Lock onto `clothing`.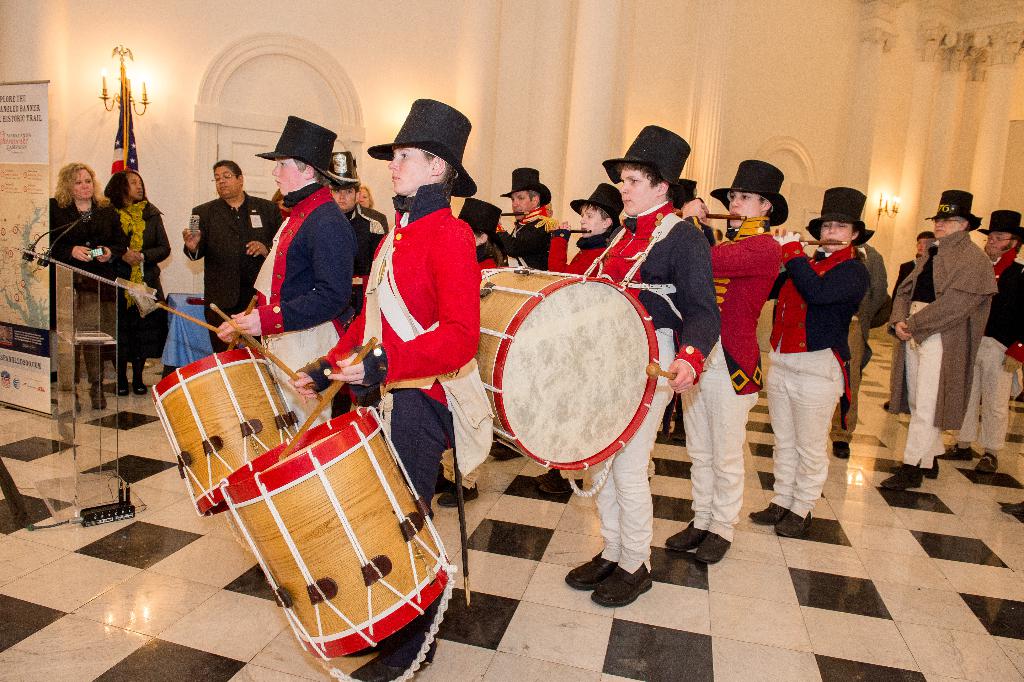
Locked: (763, 204, 873, 512).
